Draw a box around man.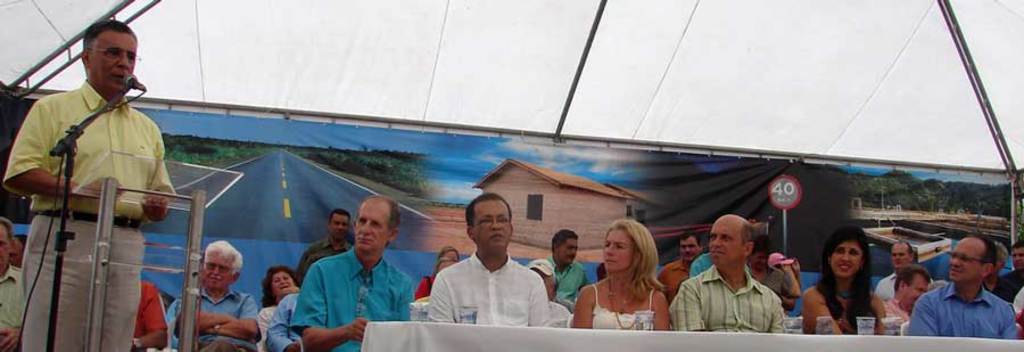
<region>291, 206, 350, 284</region>.
